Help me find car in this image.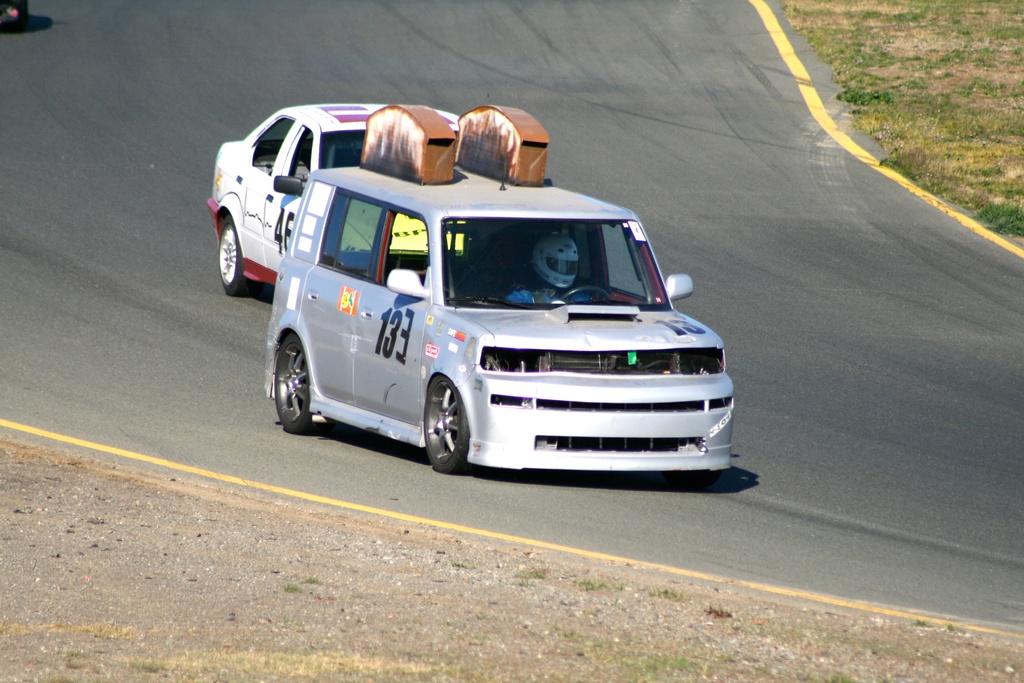
Found it: rect(235, 149, 741, 485).
